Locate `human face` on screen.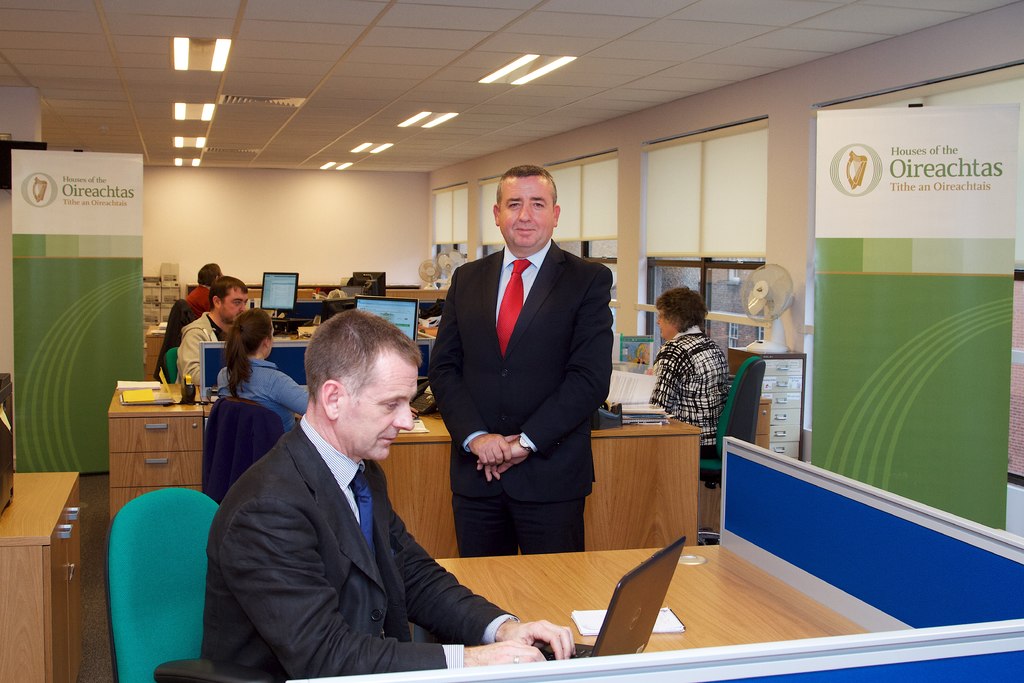
On screen at rect(493, 169, 564, 251).
